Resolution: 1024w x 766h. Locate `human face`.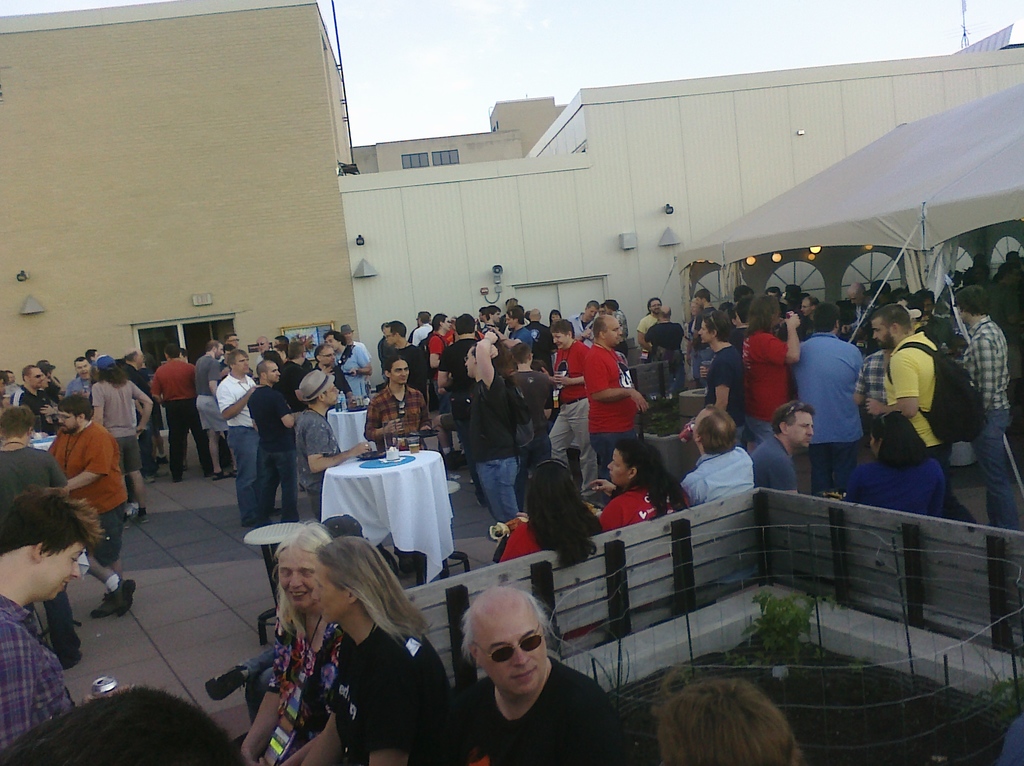
{"left": 236, "top": 352, "right": 248, "bottom": 376}.
